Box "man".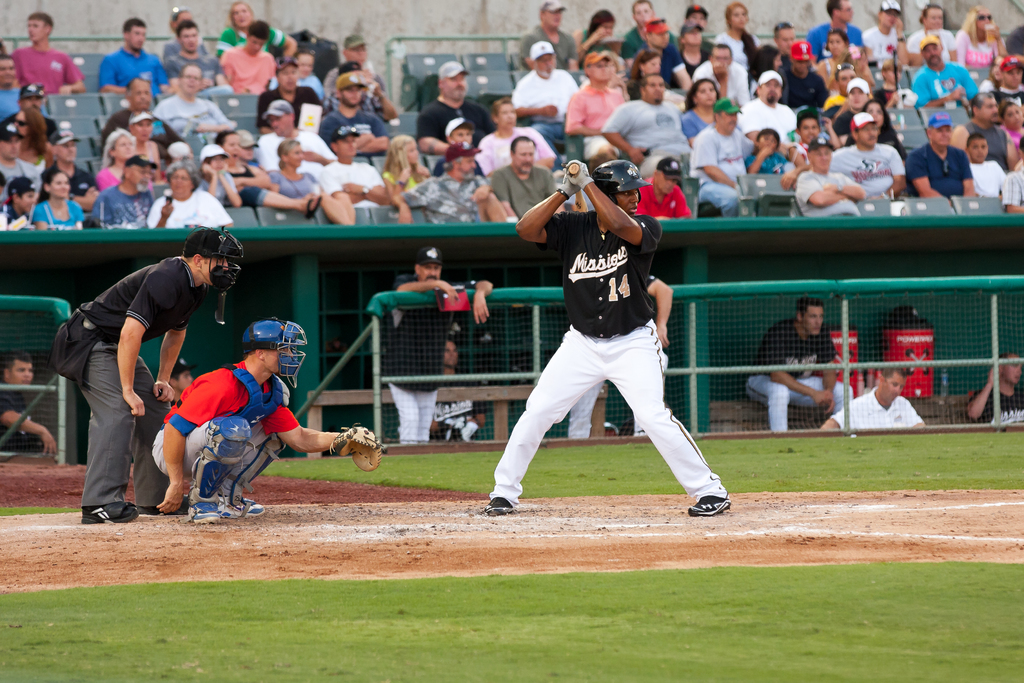
rect(623, 18, 689, 93).
